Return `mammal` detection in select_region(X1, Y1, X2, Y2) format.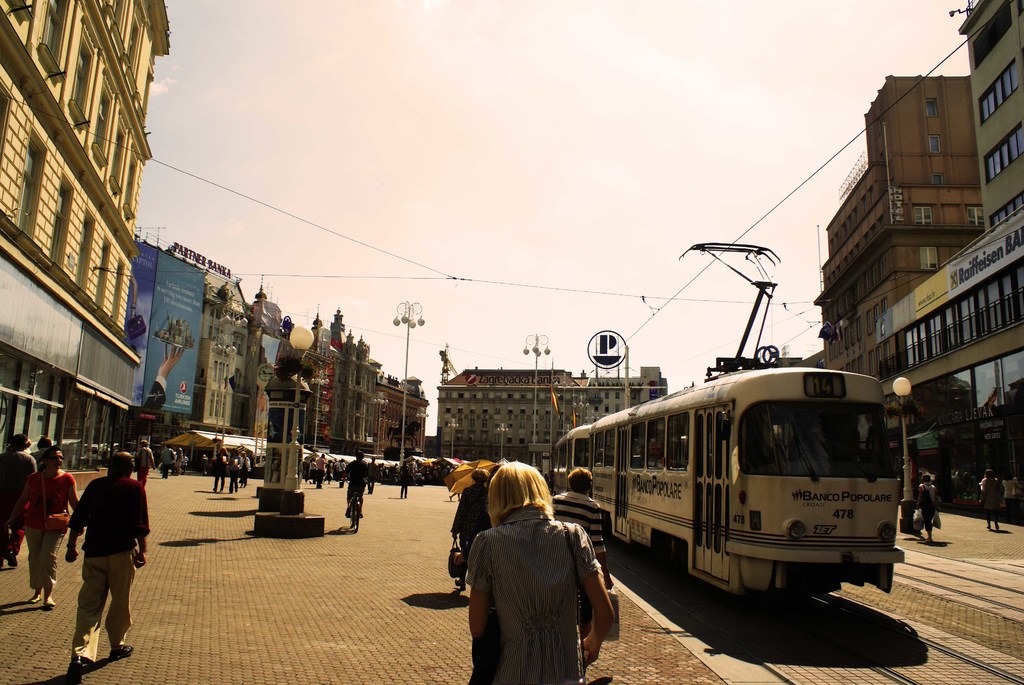
select_region(463, 461, 615, 684).
